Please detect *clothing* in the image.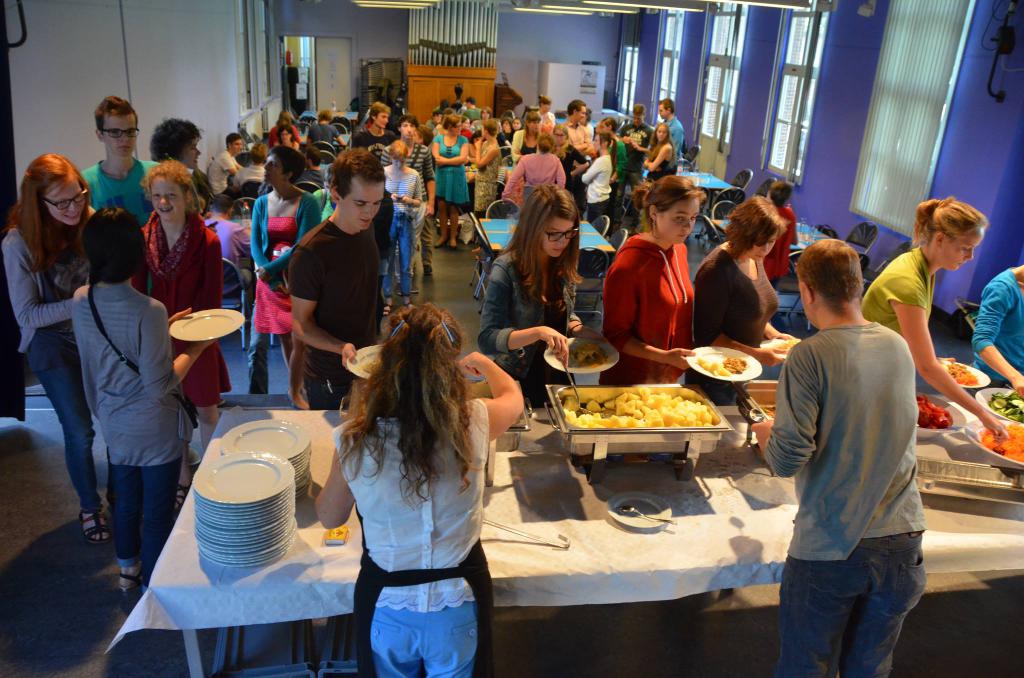
region(856, 245, 947, 362).
